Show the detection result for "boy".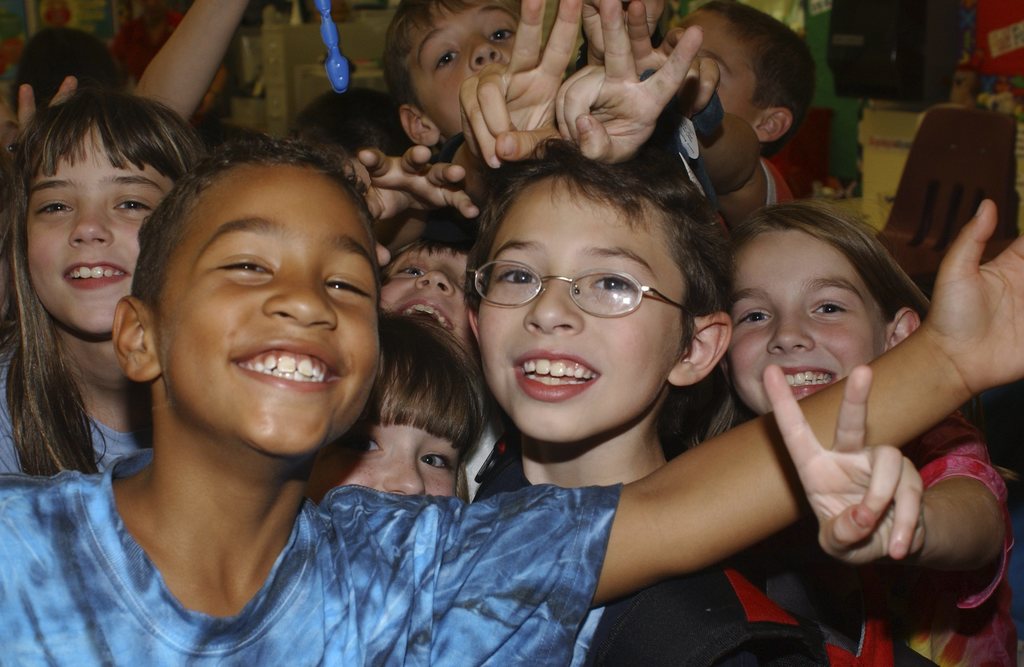
bbox(0, 130, 1023, 666).
